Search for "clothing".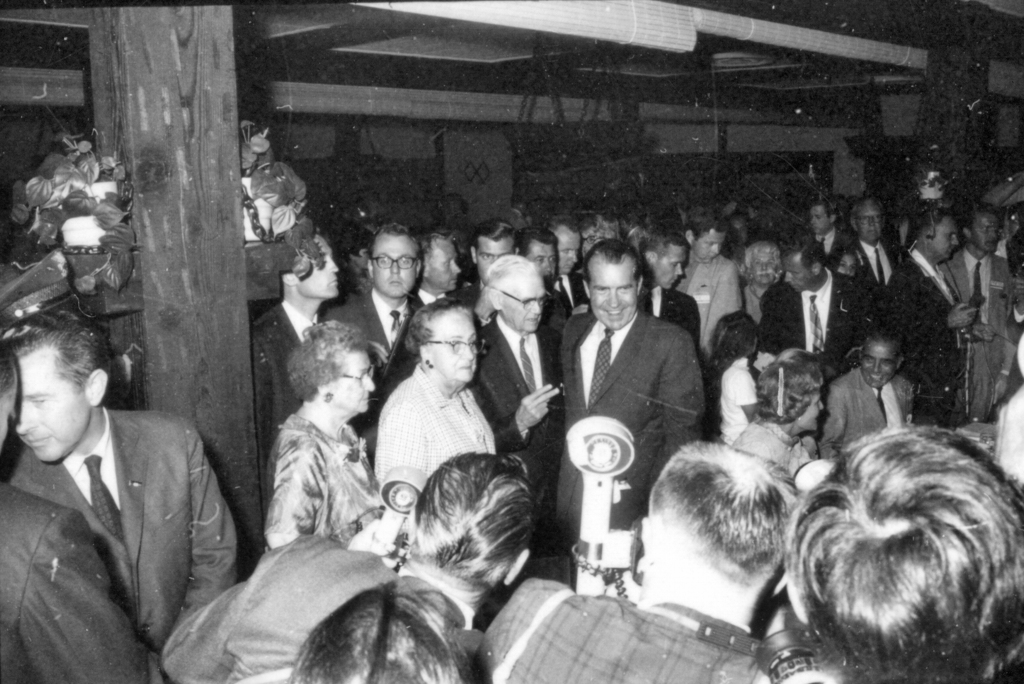
Found at bbox(0, 484, 155, 683).
